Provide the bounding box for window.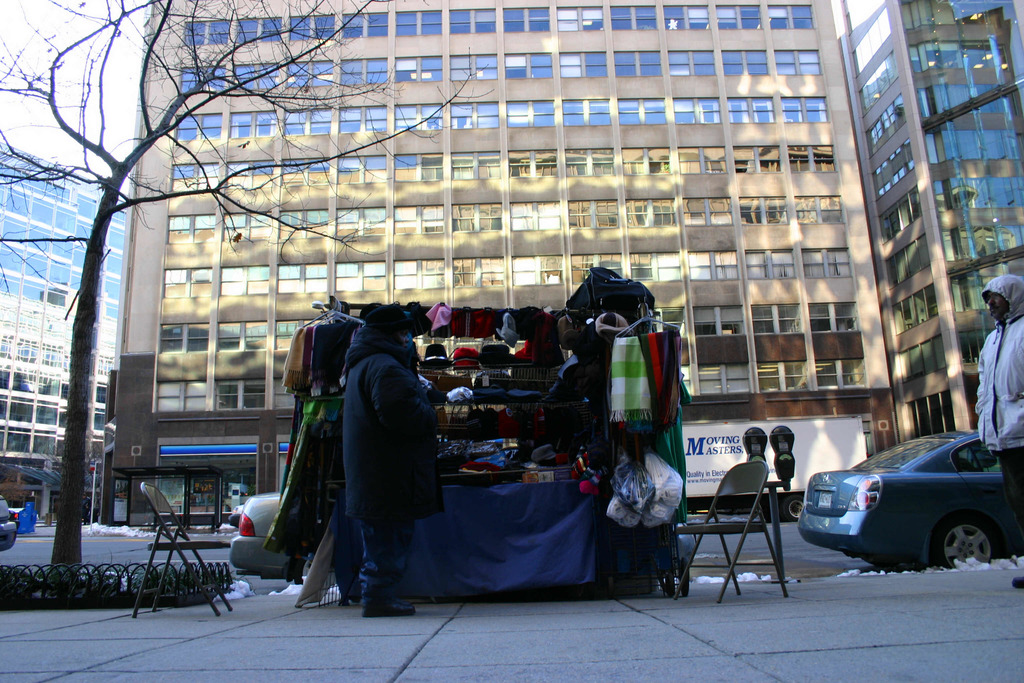
(left=278, top=319, right=324, bottom=352).
